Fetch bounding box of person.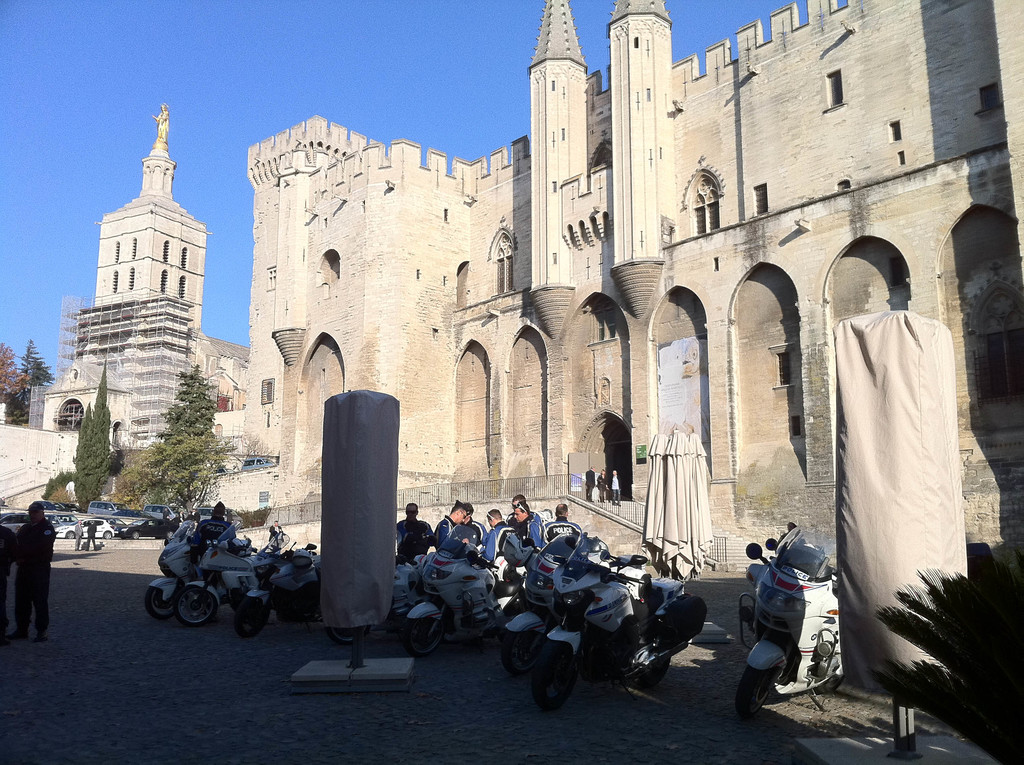
Bbox: {"x1": 1, "y1": 497, "x2": 60, "y2": 641}.
